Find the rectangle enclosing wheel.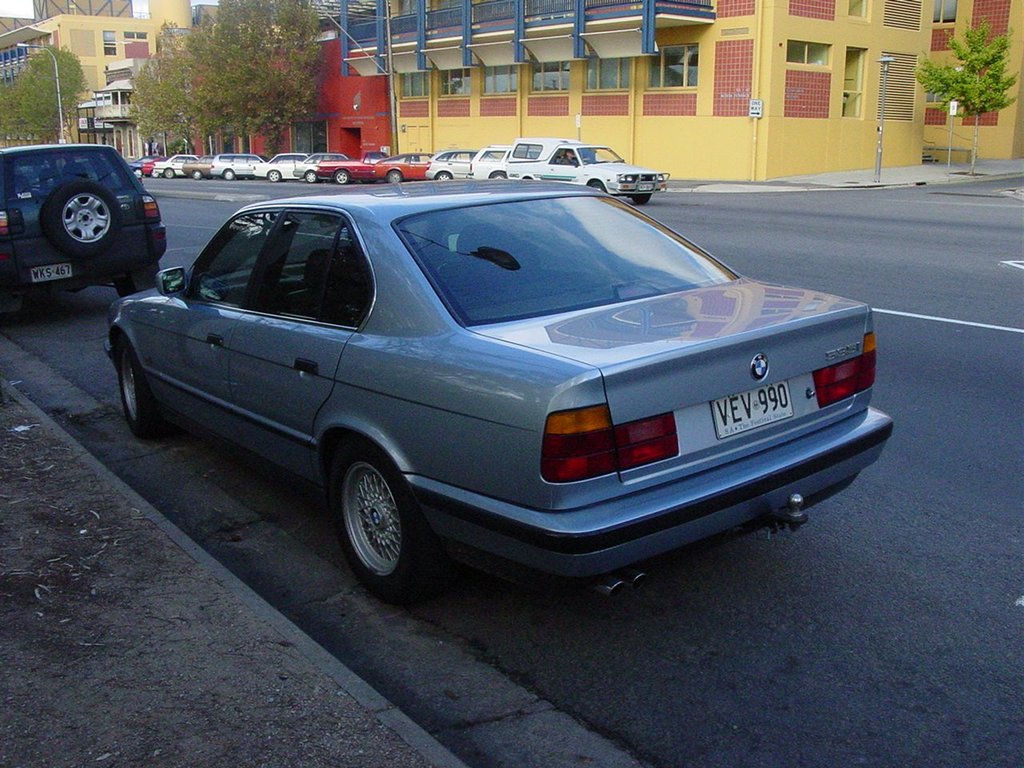
x1=117, y1=280, x2=137, y2=298.
